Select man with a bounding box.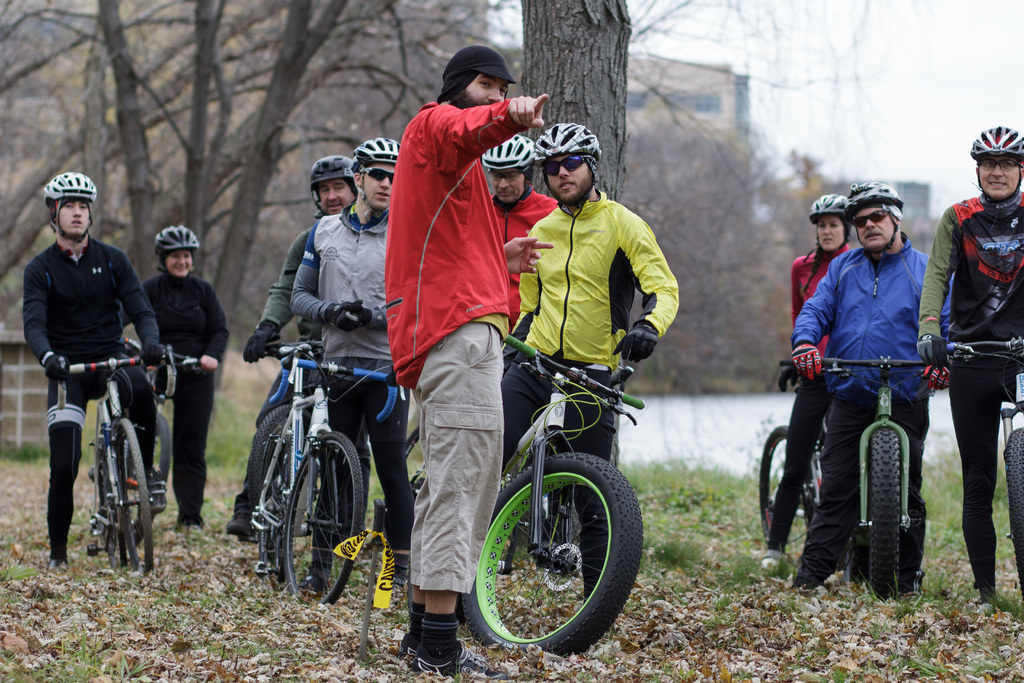
locate(225, 160, 356, 541).
